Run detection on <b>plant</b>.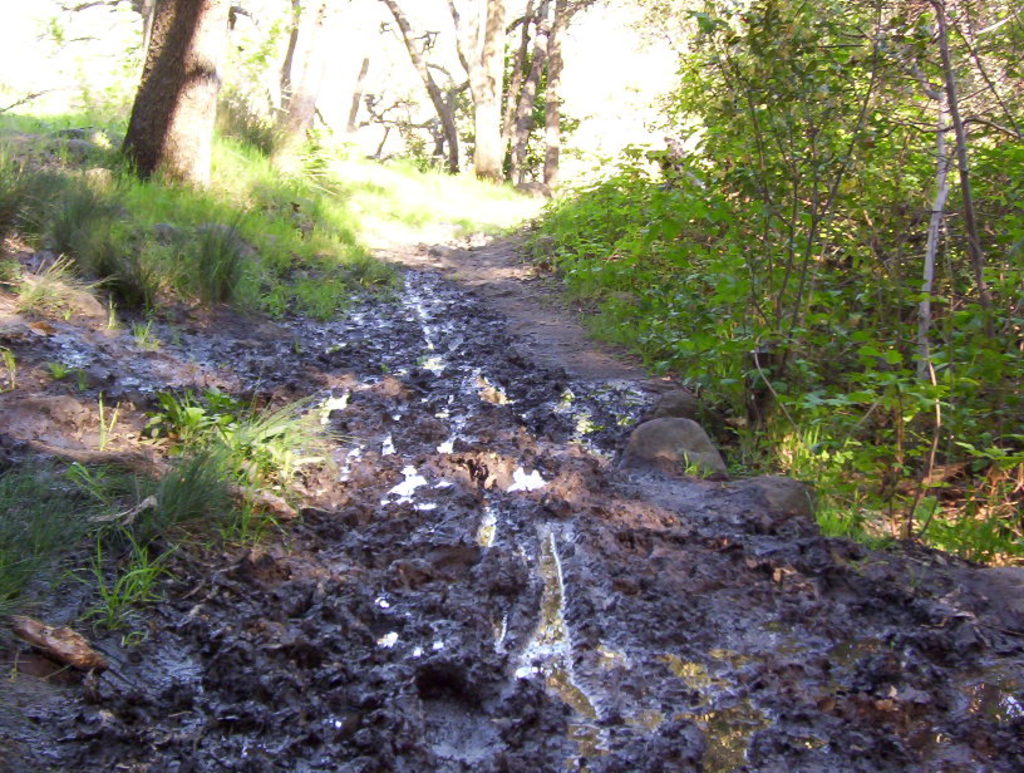
Result: 75,370,85,394.
